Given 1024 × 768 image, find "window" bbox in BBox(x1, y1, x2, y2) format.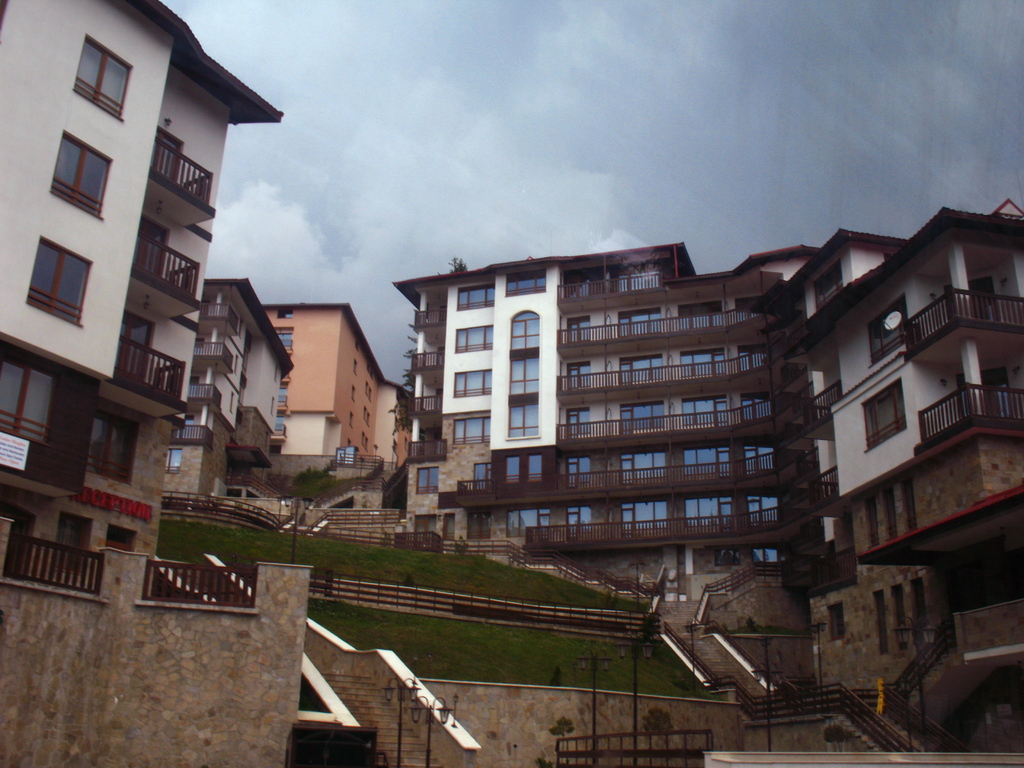
BBox(457, 413, 492, 442).
